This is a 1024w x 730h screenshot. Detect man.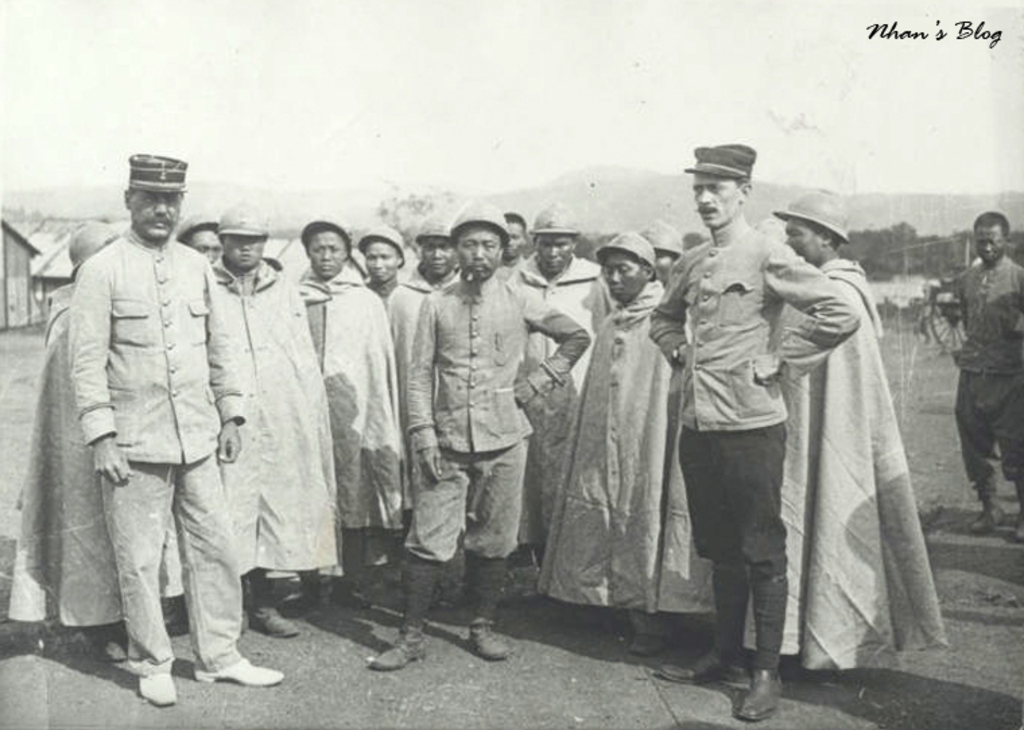
{"x1": 292, "y1": 213, "x2": 395, "y2": 617}.
